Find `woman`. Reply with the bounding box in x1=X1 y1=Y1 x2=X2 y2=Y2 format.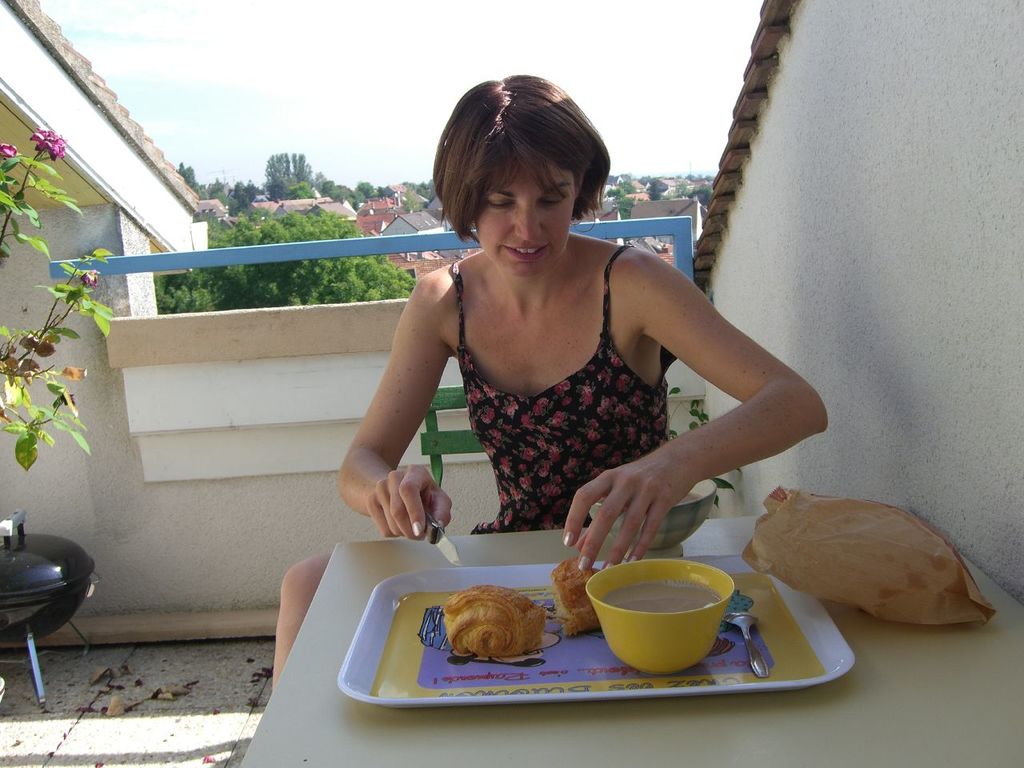
x1=274 y1=74 x2=830 y2=692.
